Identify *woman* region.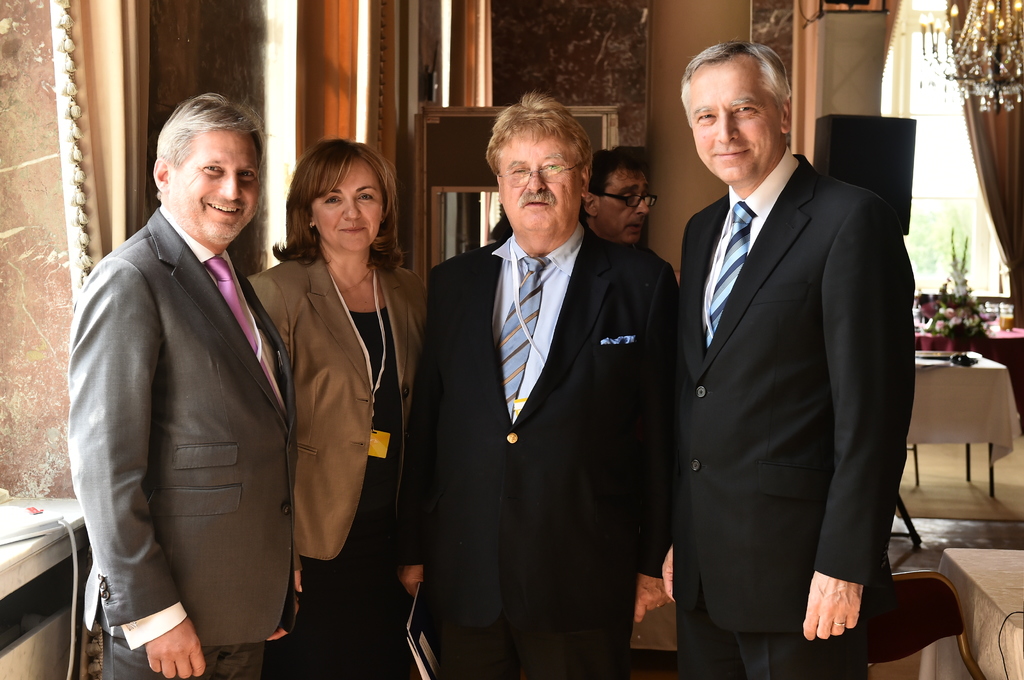
Region: (x1=230, y1=136, x2=463, y2=679).
